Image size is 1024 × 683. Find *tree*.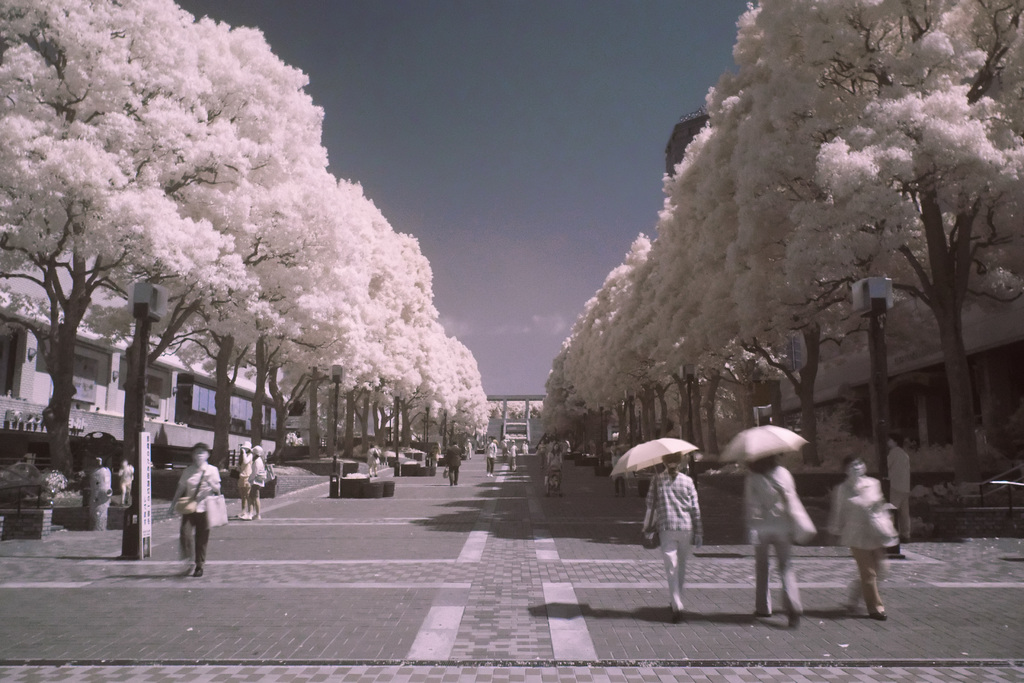
[left=527, top=388, right=582, bottom=456].
